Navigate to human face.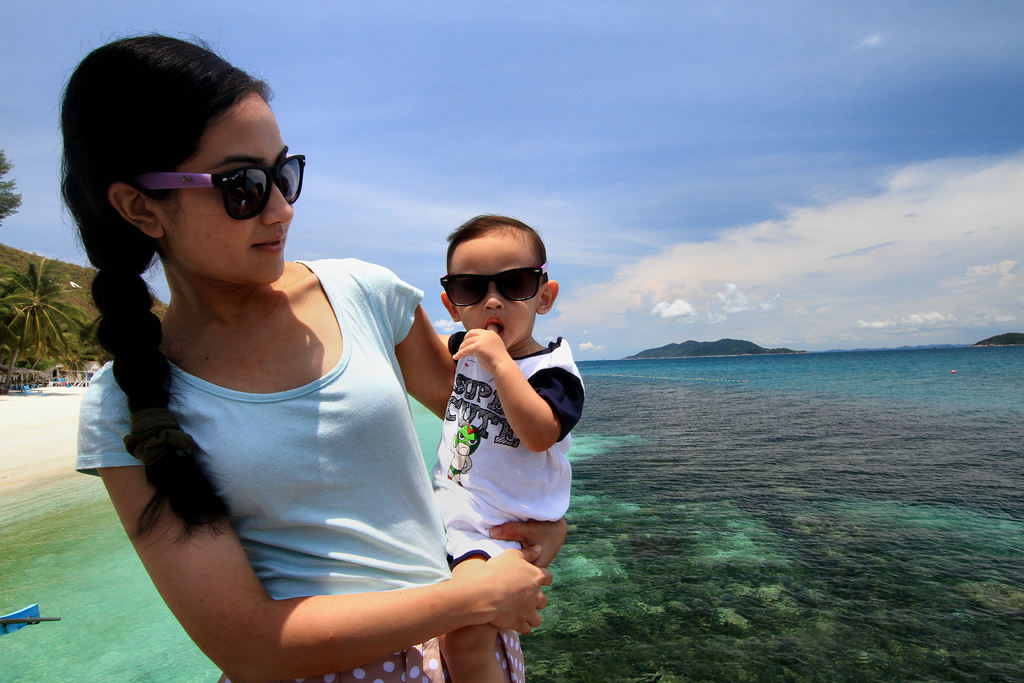
Navigation target: <bbox>163, 95, 300, 290</bbox>.
